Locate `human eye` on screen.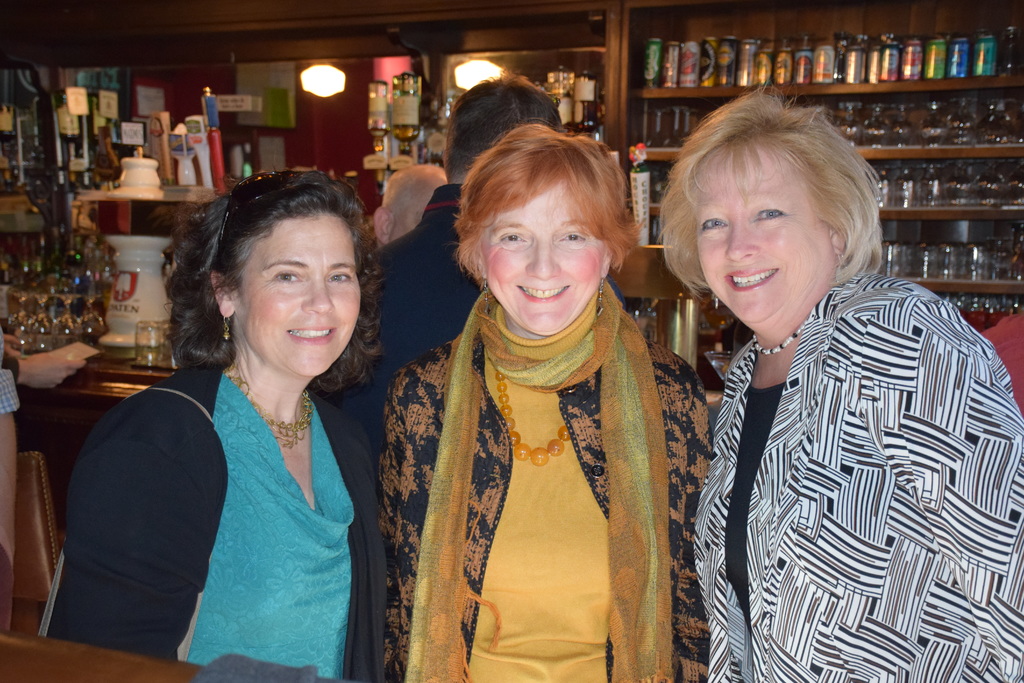
On screen at 699/215/728/233.
